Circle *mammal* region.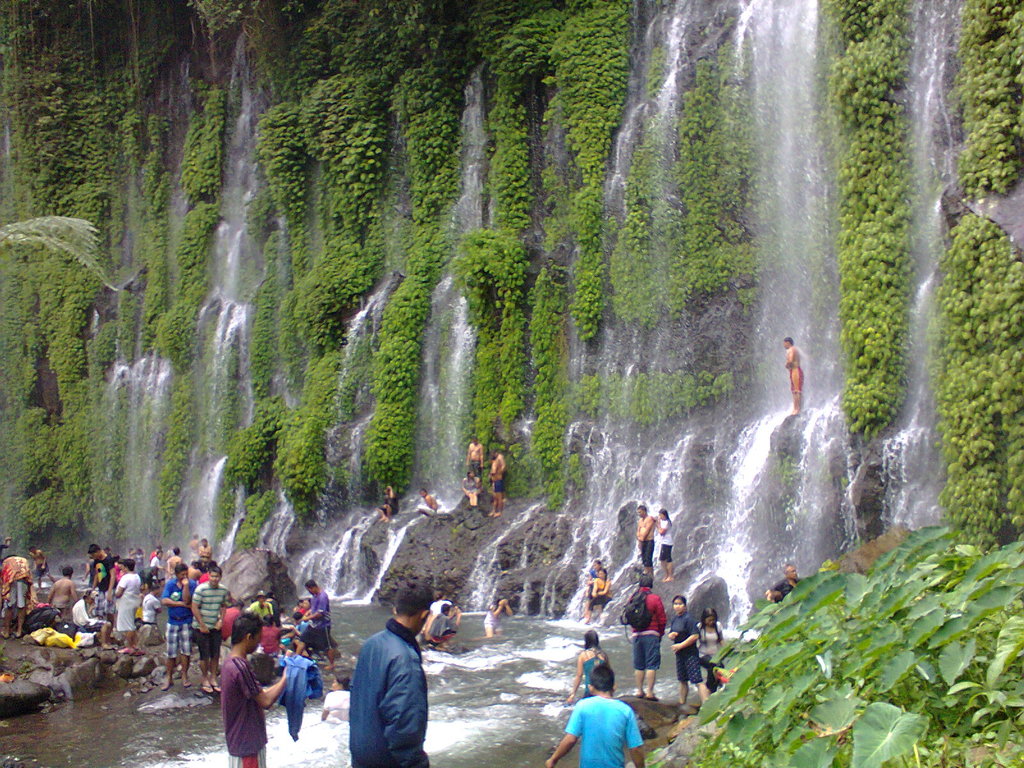
Region: select_region(296, 600, 312, 621).
